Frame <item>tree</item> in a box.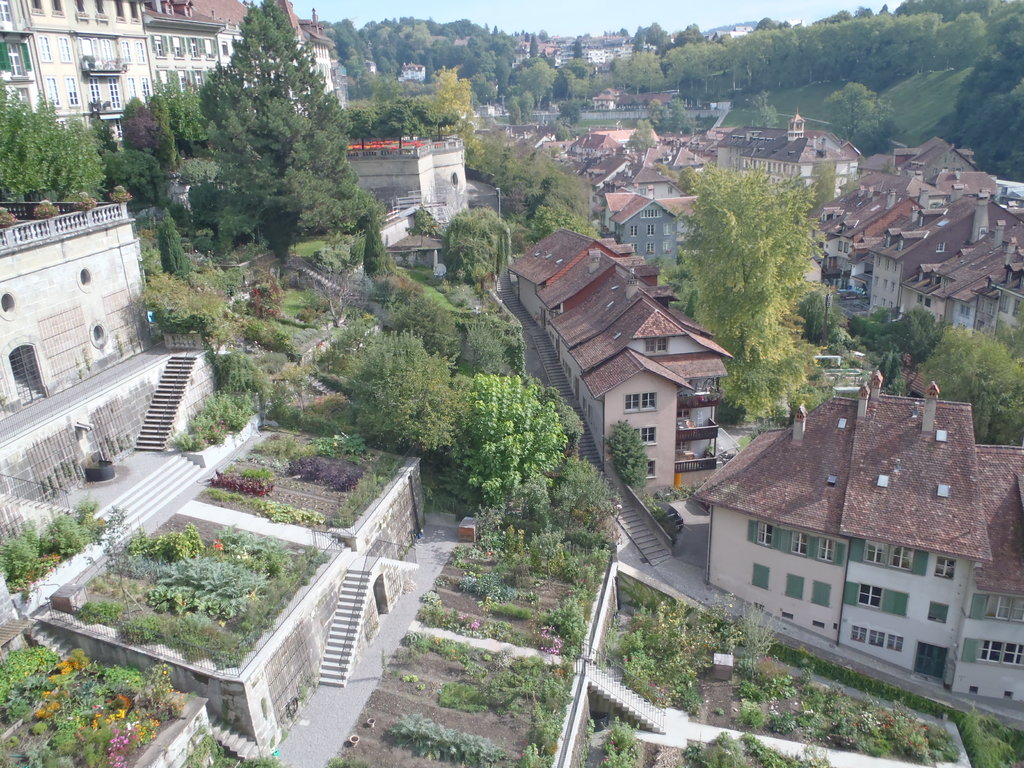
405 33 425 67.
